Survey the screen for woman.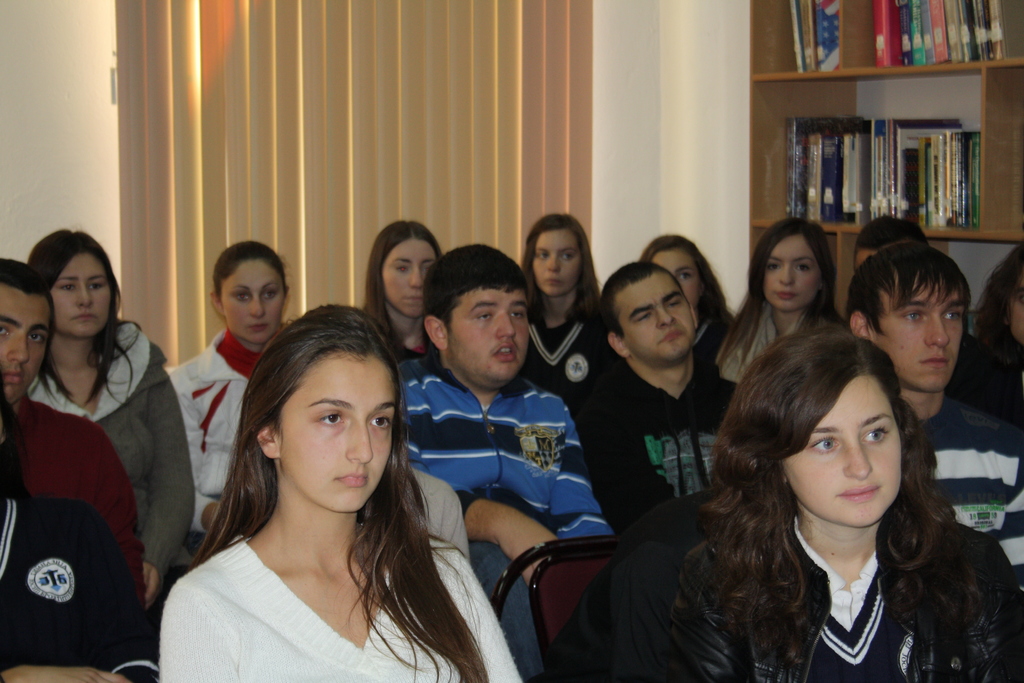
Survey found: l=10, t=204, r=188, b=673.
